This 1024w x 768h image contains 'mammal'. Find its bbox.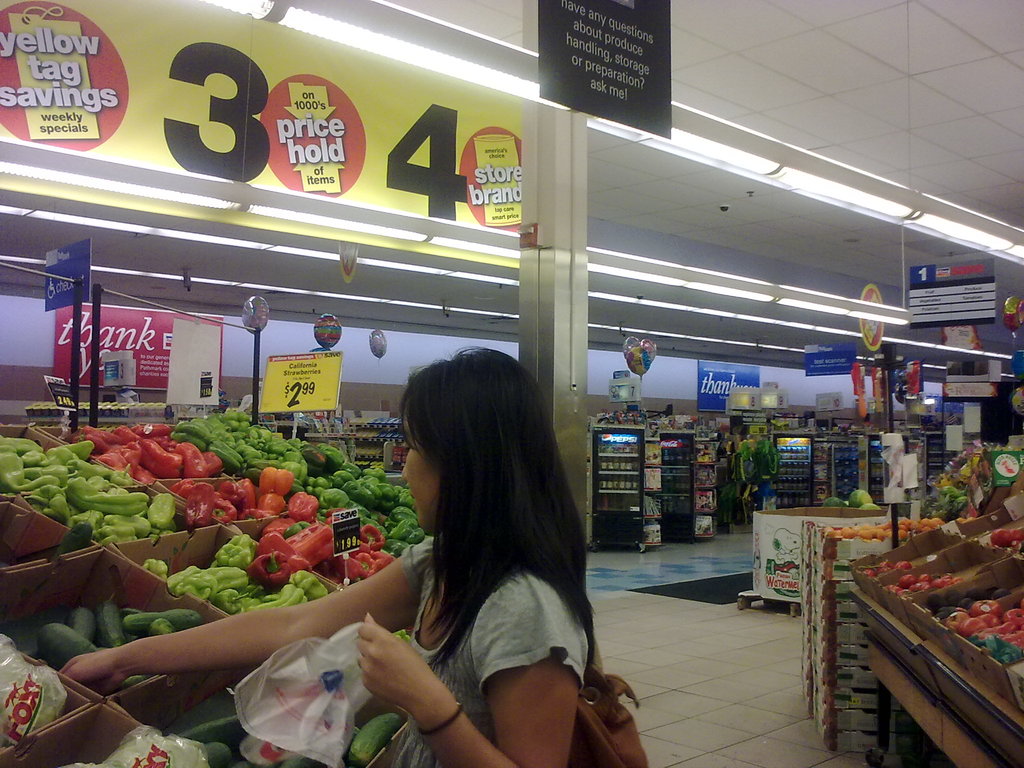
(x1=59, y1=344, x2=580, y2=767).
